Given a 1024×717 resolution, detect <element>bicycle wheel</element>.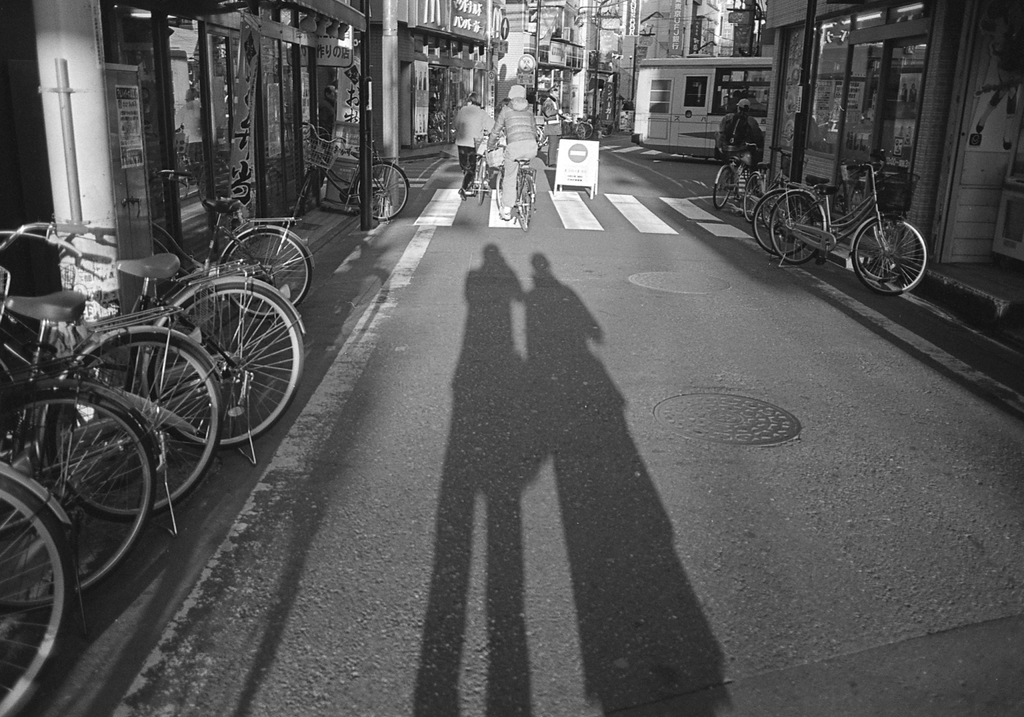
x1=0, y1=468, x2=70, y2=716.
